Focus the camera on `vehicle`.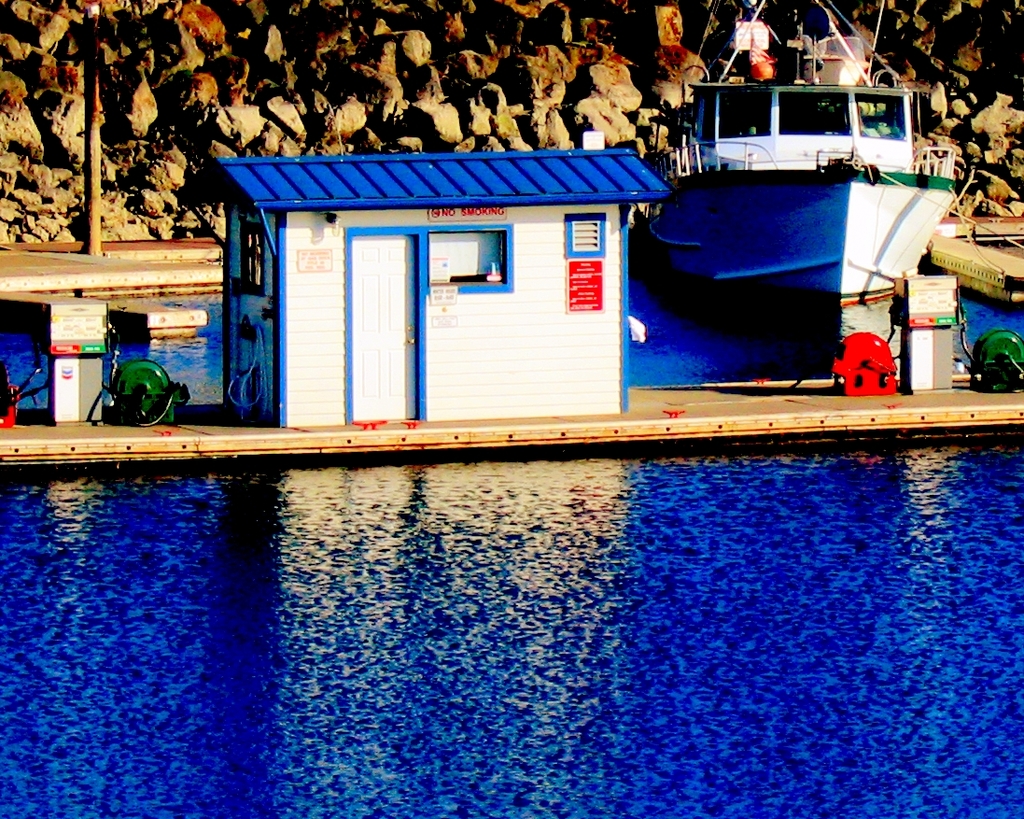
Focus region: bbox=(630, 0, 961, 374).
